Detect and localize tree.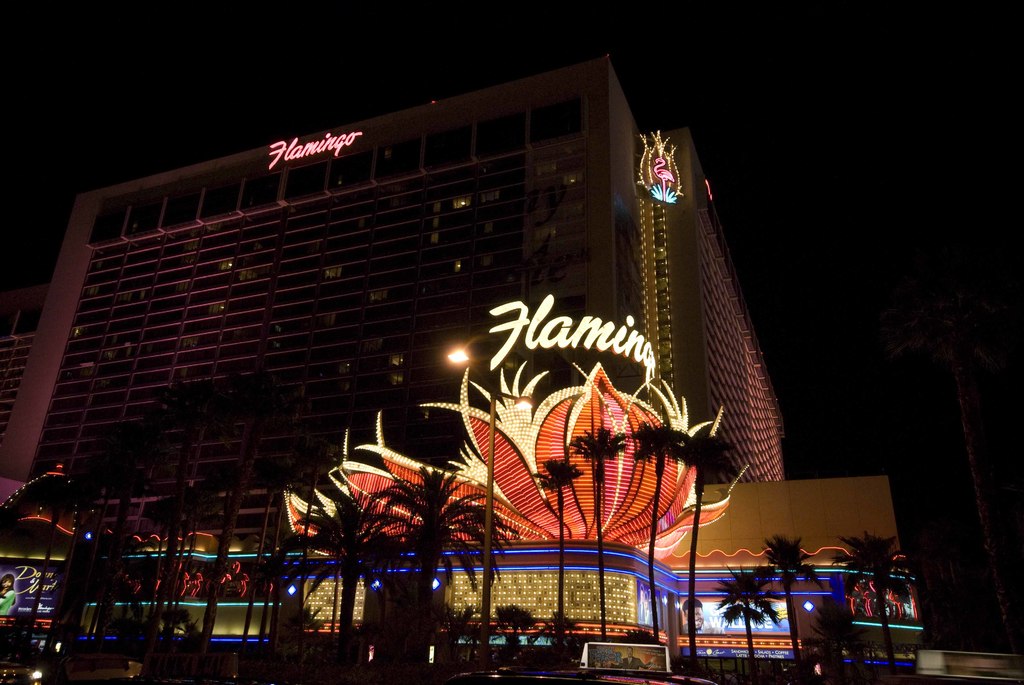
Localized at {"left": 767, "top": 538, "right": 820, "bottom": 684}.
